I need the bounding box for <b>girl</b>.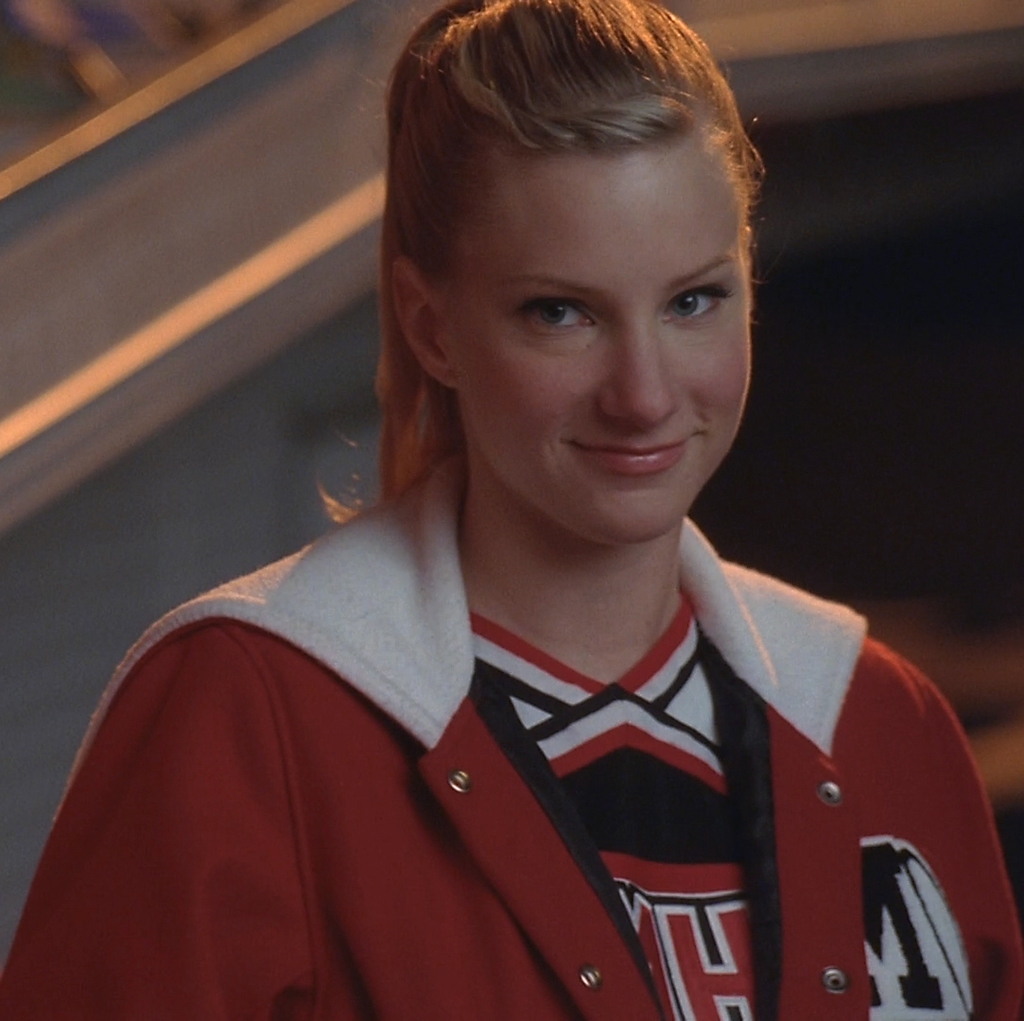
Here it is: {"left": 0, "top": 0, "right": 1023, "bottom": 1020}.
